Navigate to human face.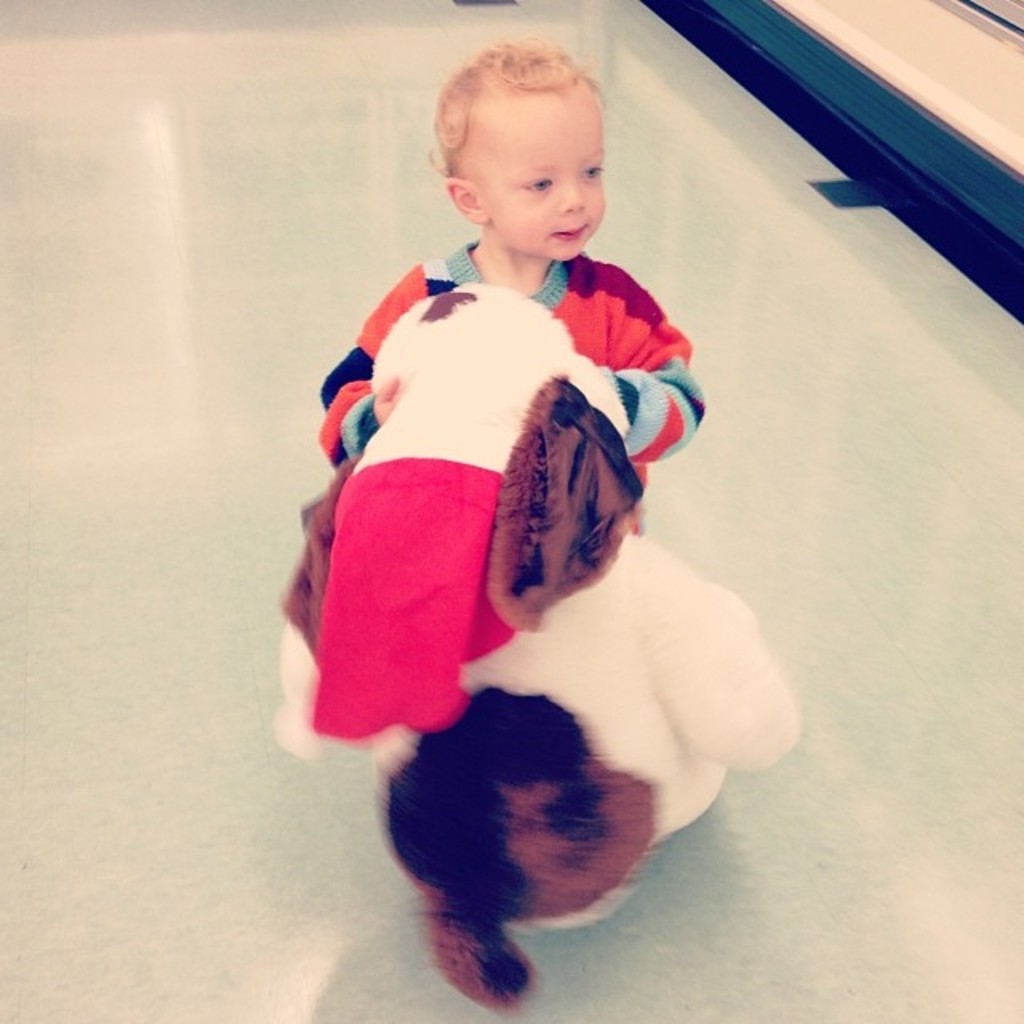
Navigation target: 482,88,603,262.
